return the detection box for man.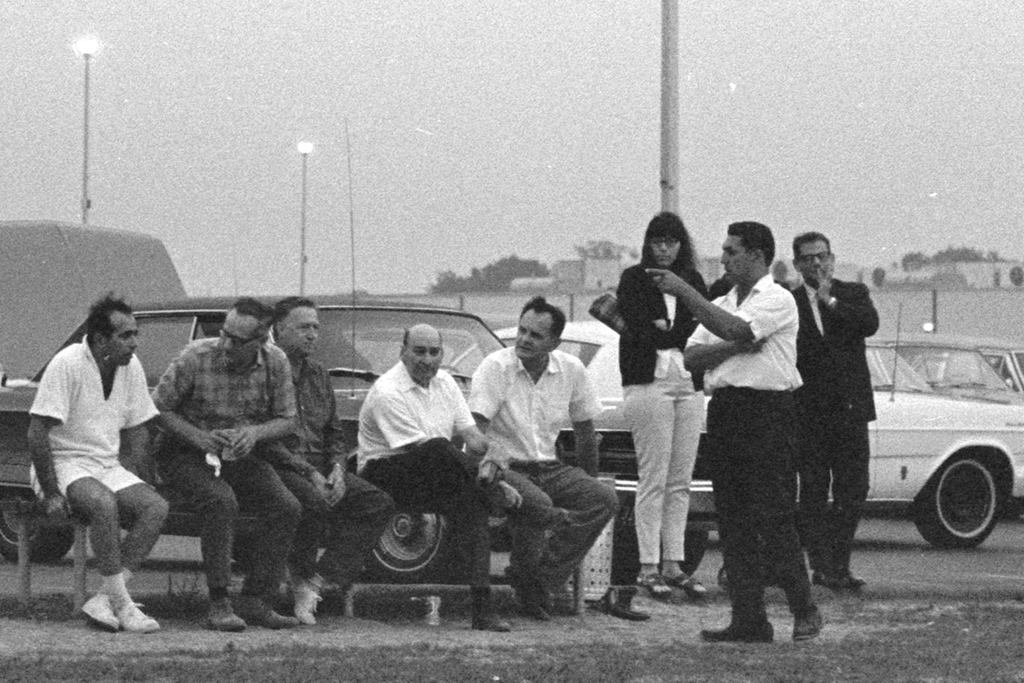
Rect(255, 294, 396, 625).
